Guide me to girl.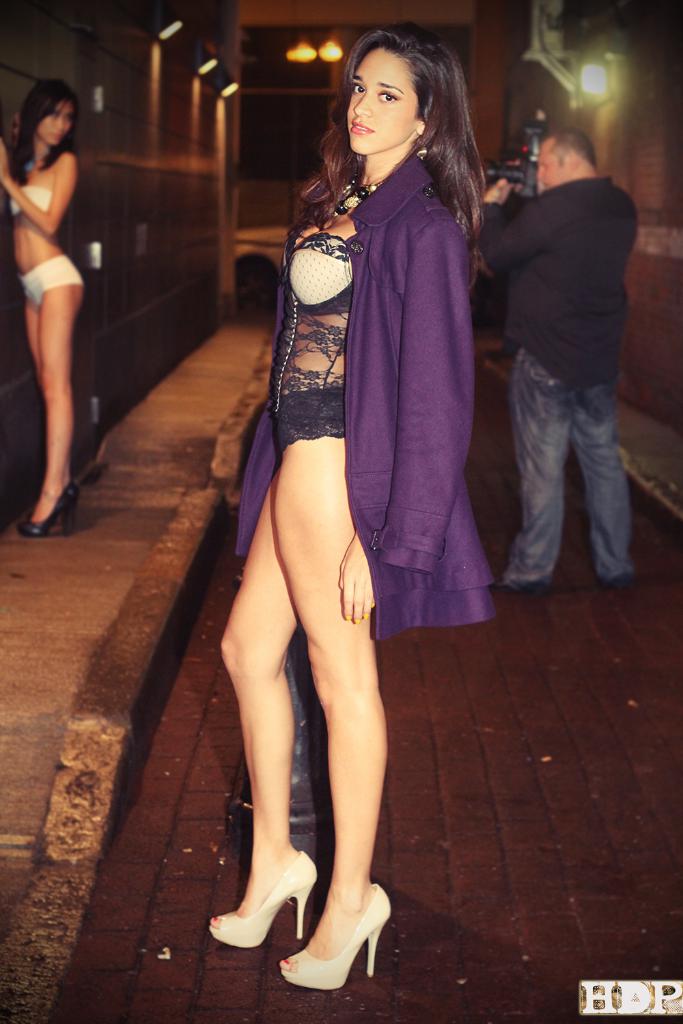
Guidance: (0, 79, 92, 535).
